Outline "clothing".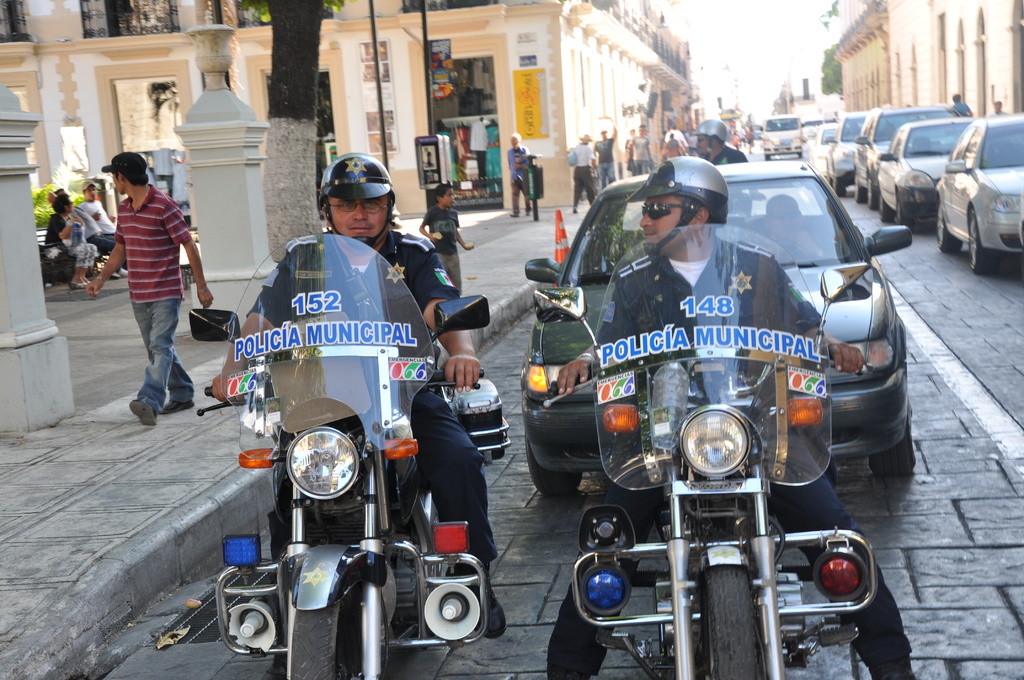
Outline: 621/127/641/174.
